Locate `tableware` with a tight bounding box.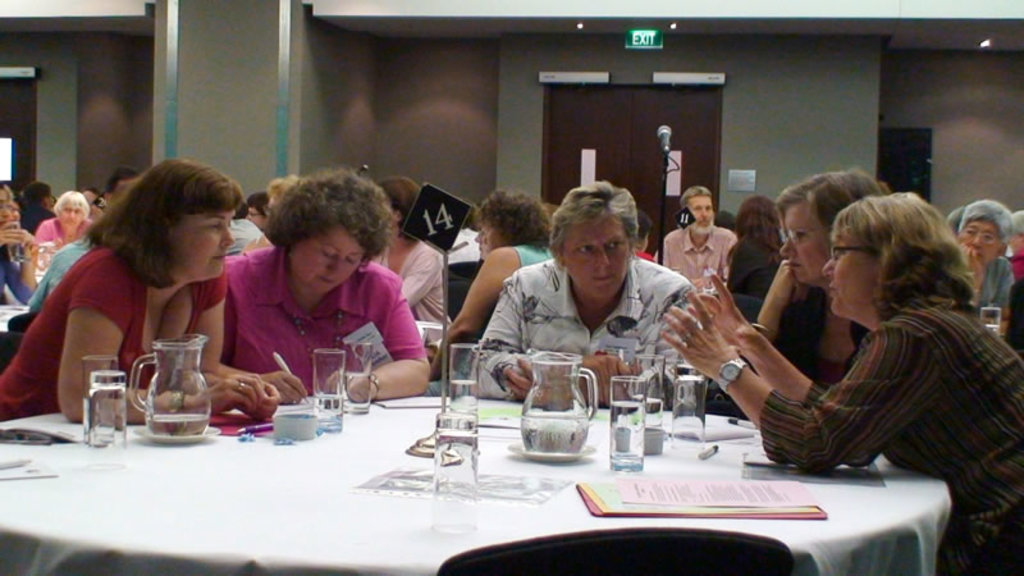
Rect(445, 337, 484, 435).
